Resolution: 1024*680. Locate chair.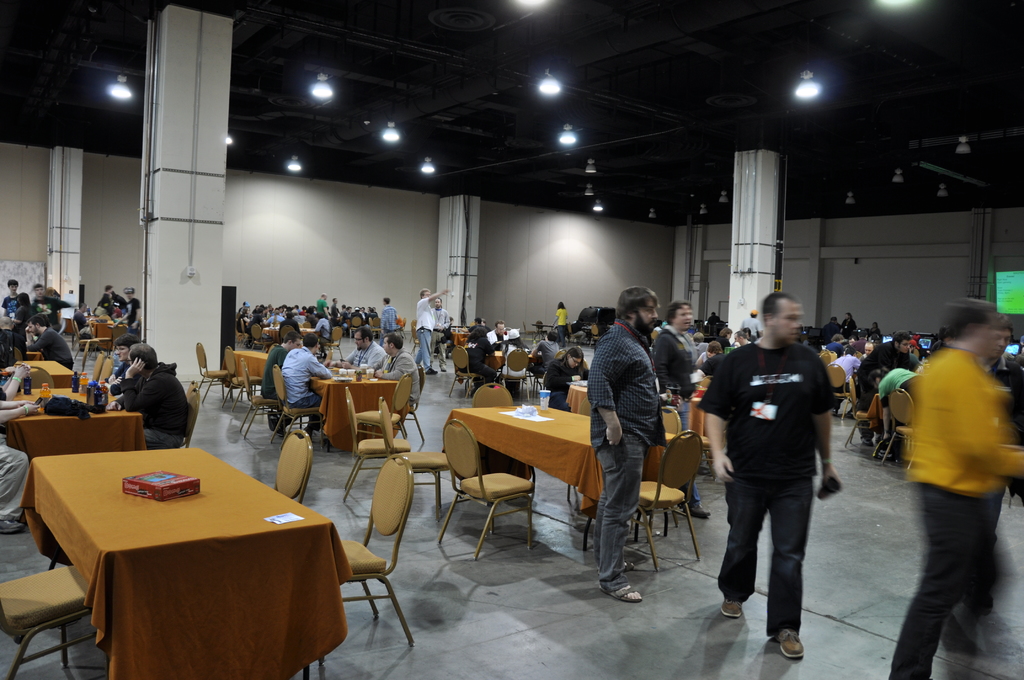
(x1=377, y1=394, x2=451, y2=522).
